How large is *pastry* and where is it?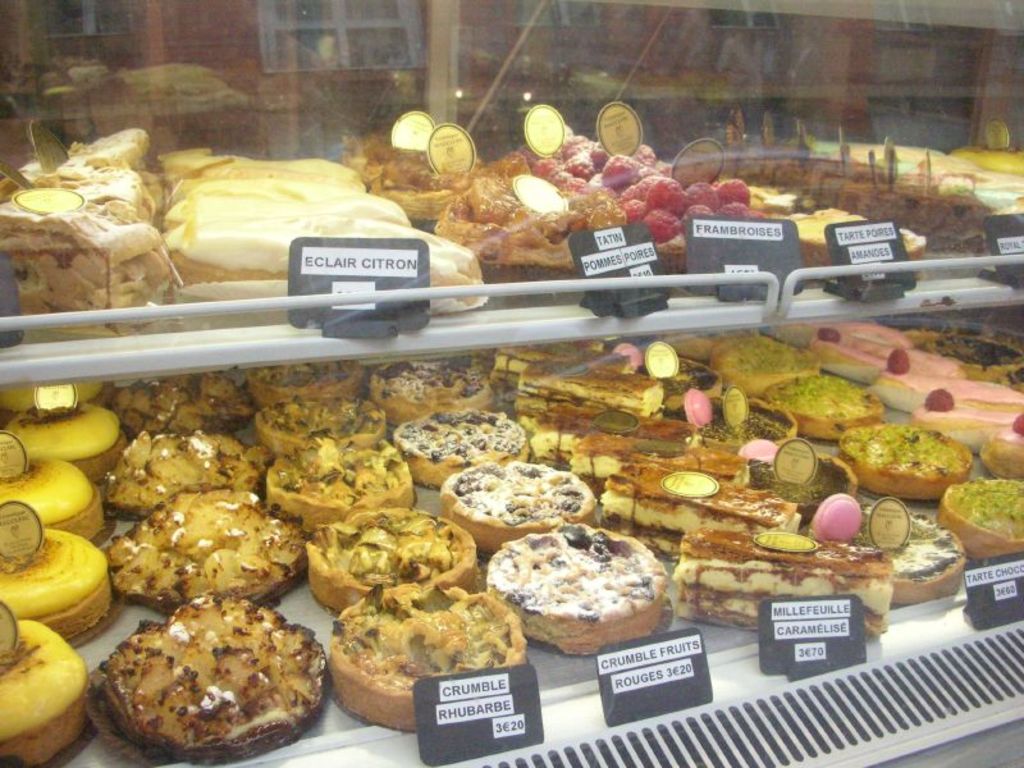
Bounding box: (1, 499, 111, 652).
